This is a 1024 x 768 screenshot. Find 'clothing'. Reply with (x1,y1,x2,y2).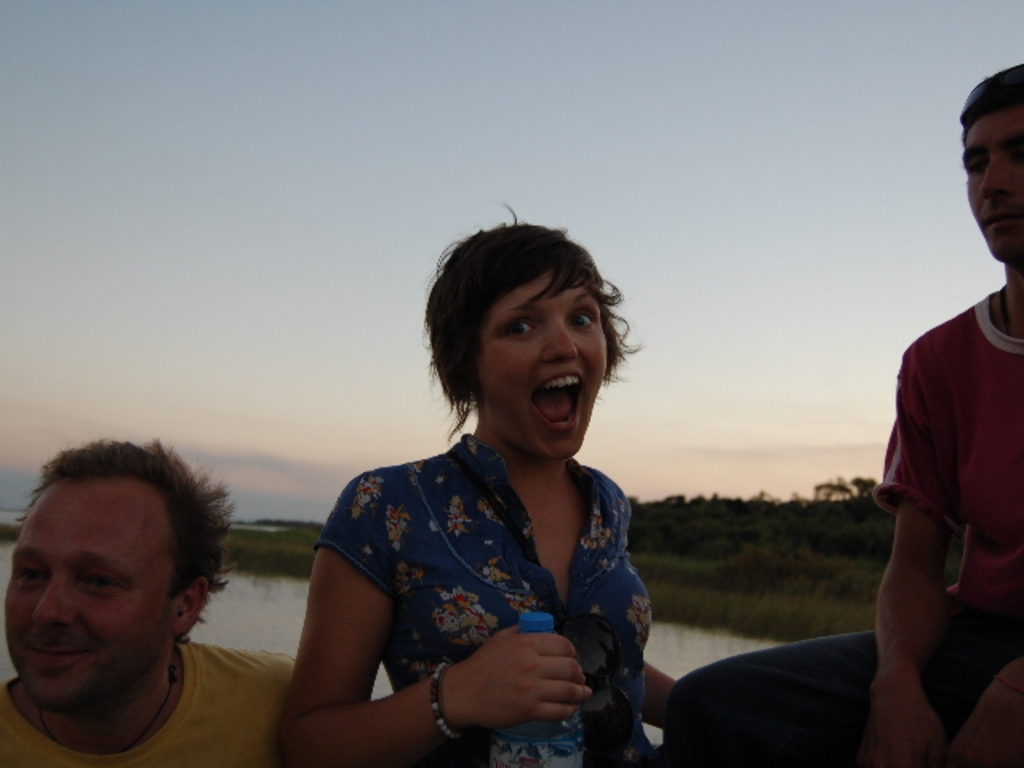
(285,384,661,754).
